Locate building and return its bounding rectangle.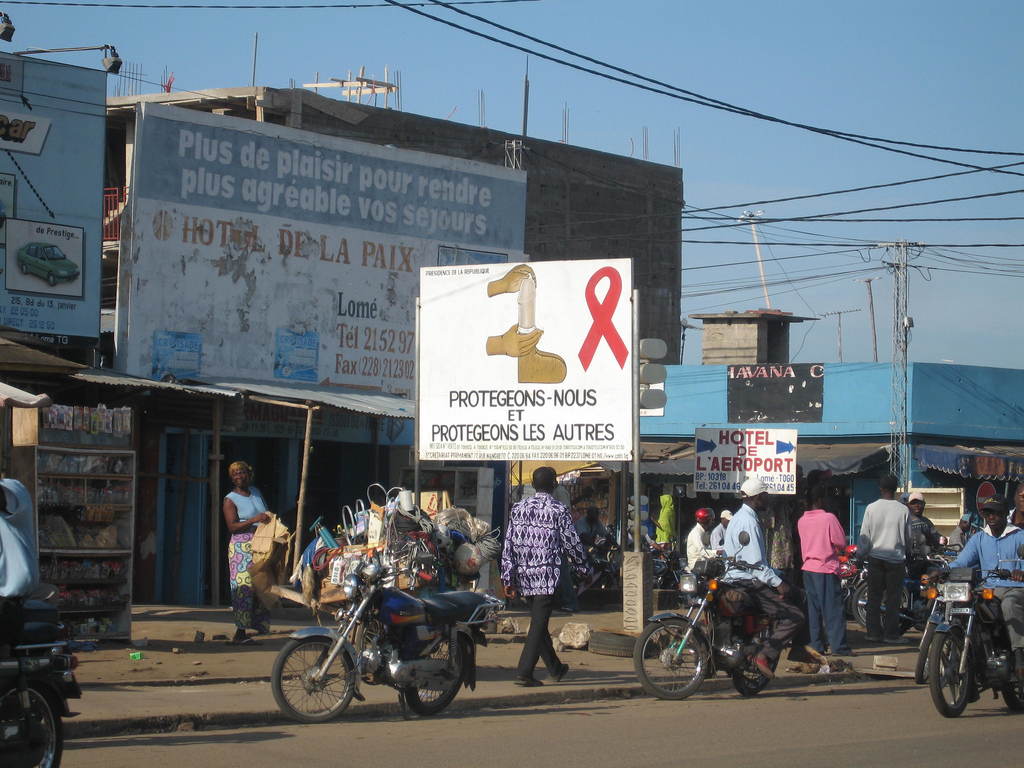
bbox=(98, 27, 684, 371).
